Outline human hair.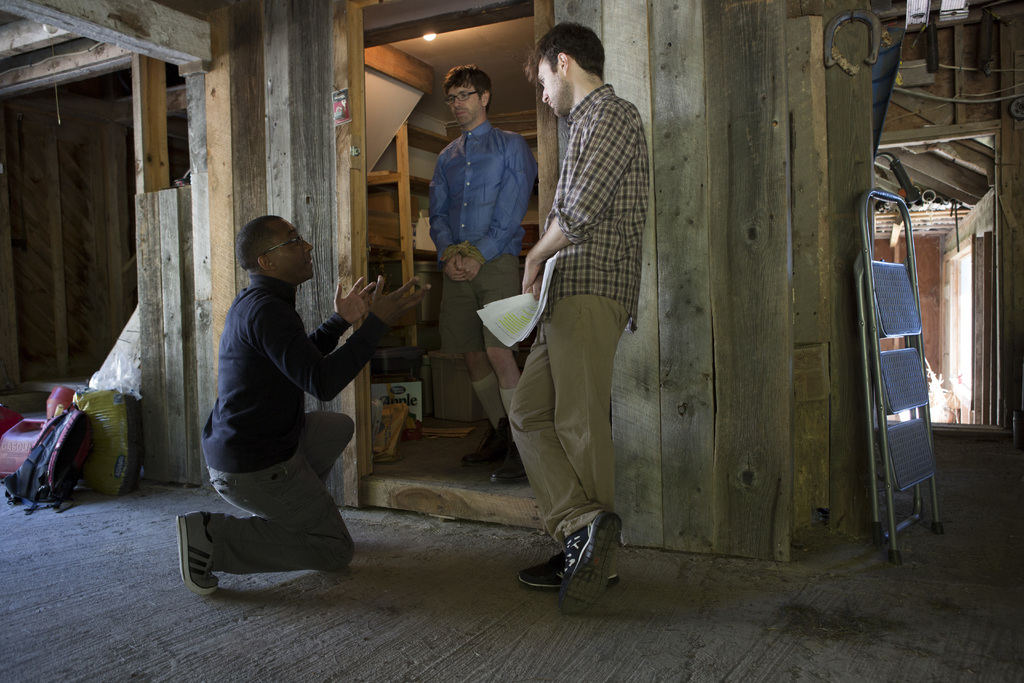
Outline: <region>234, 217, 278, 269</region>.
